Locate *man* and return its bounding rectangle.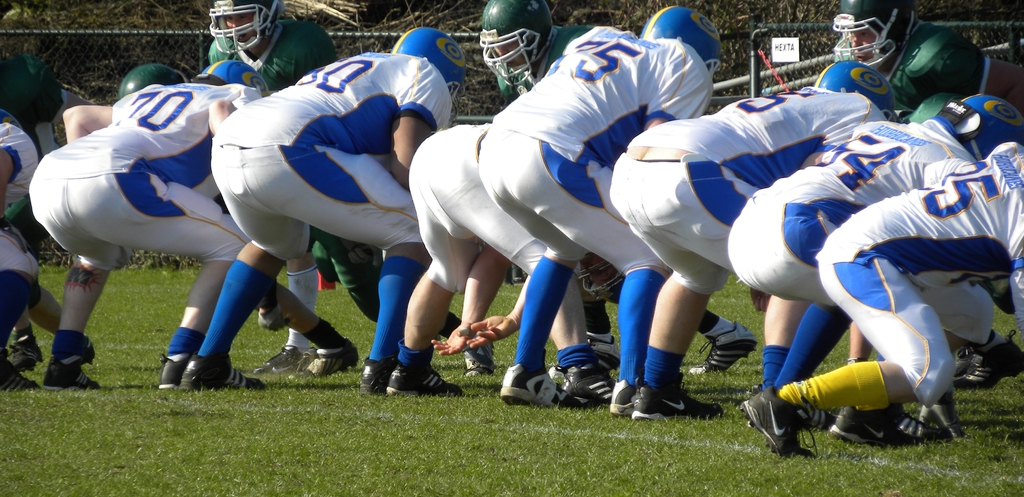
Rect(739, 146, 1023, 459).
